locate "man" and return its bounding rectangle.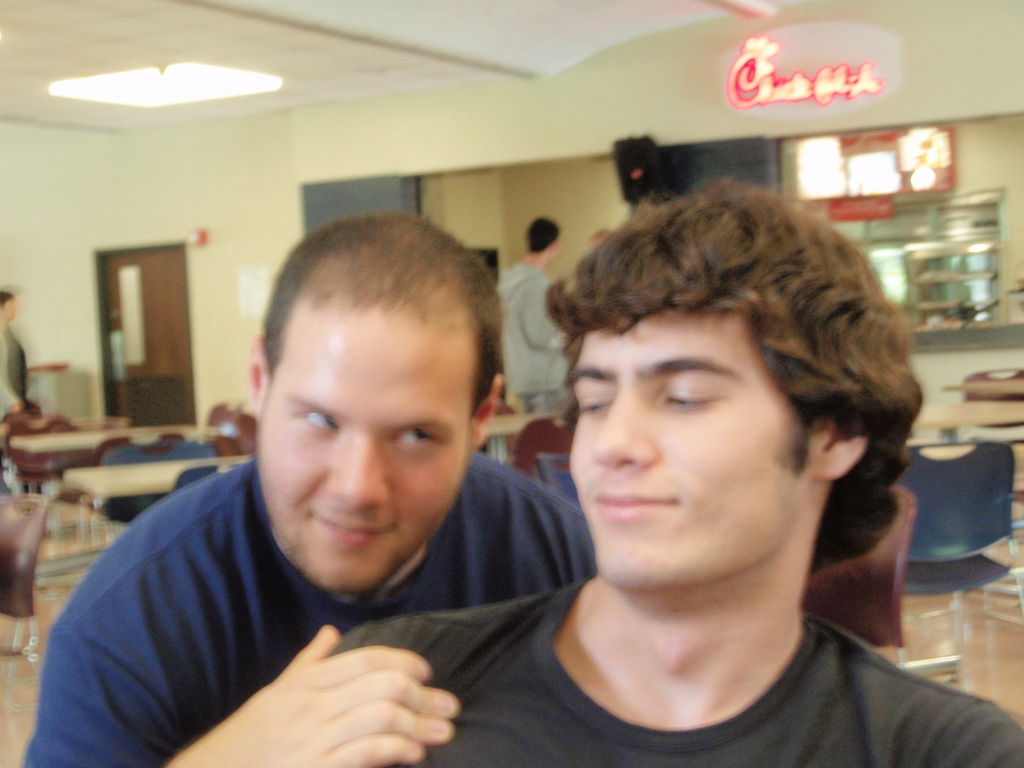
BBox(493, 214, 570, 415).
